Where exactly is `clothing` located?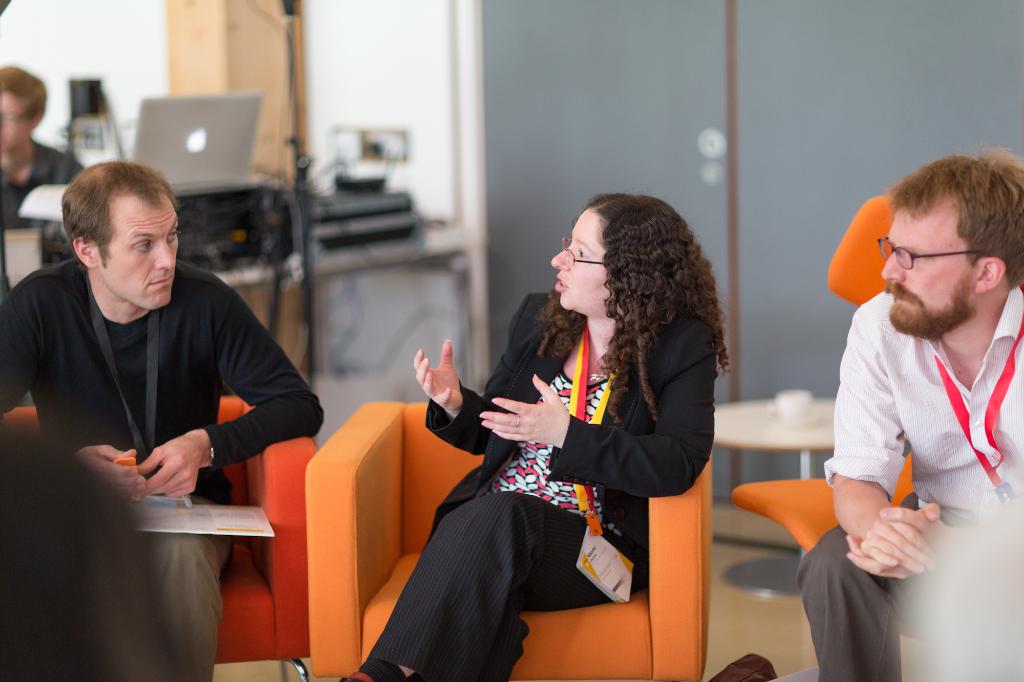
Its bounding box is (792,283,1023,681).
